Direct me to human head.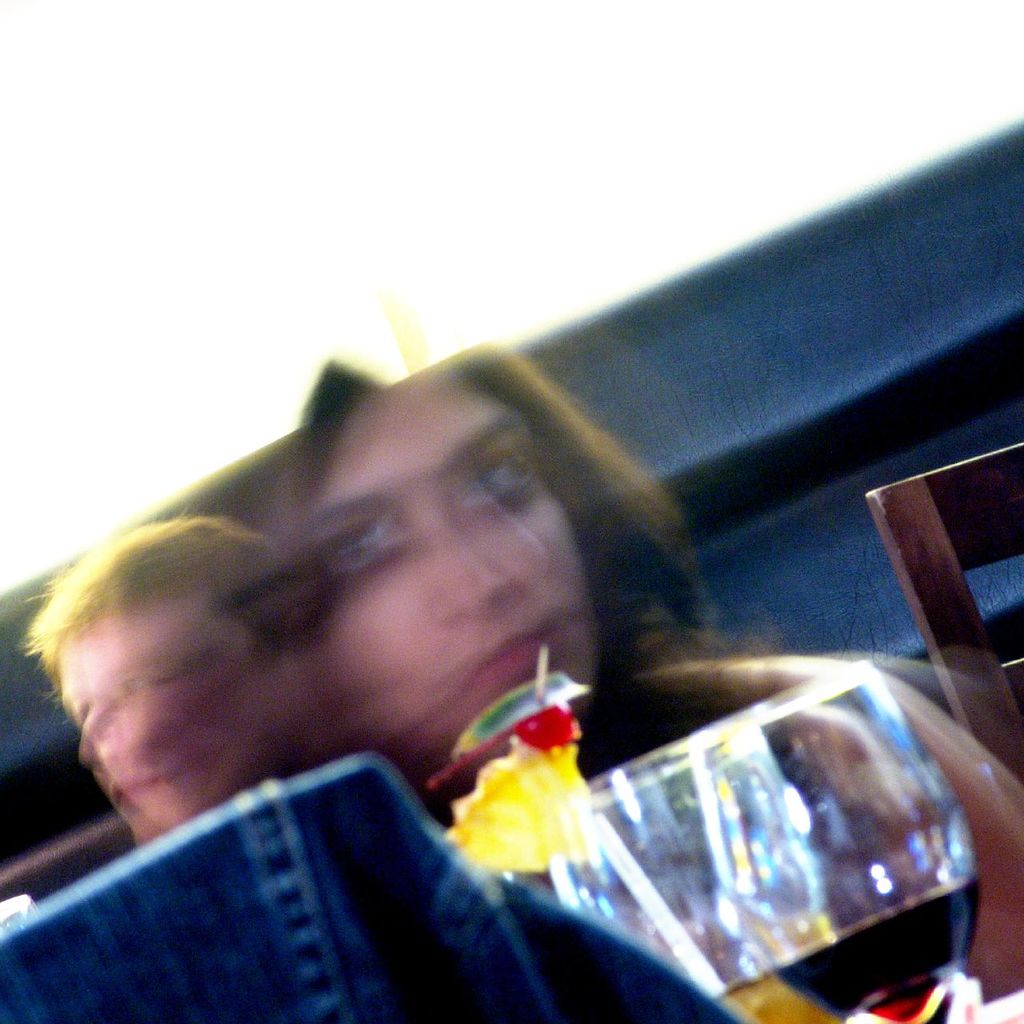
Direction: l=275, t=354, r=611, b=788.
